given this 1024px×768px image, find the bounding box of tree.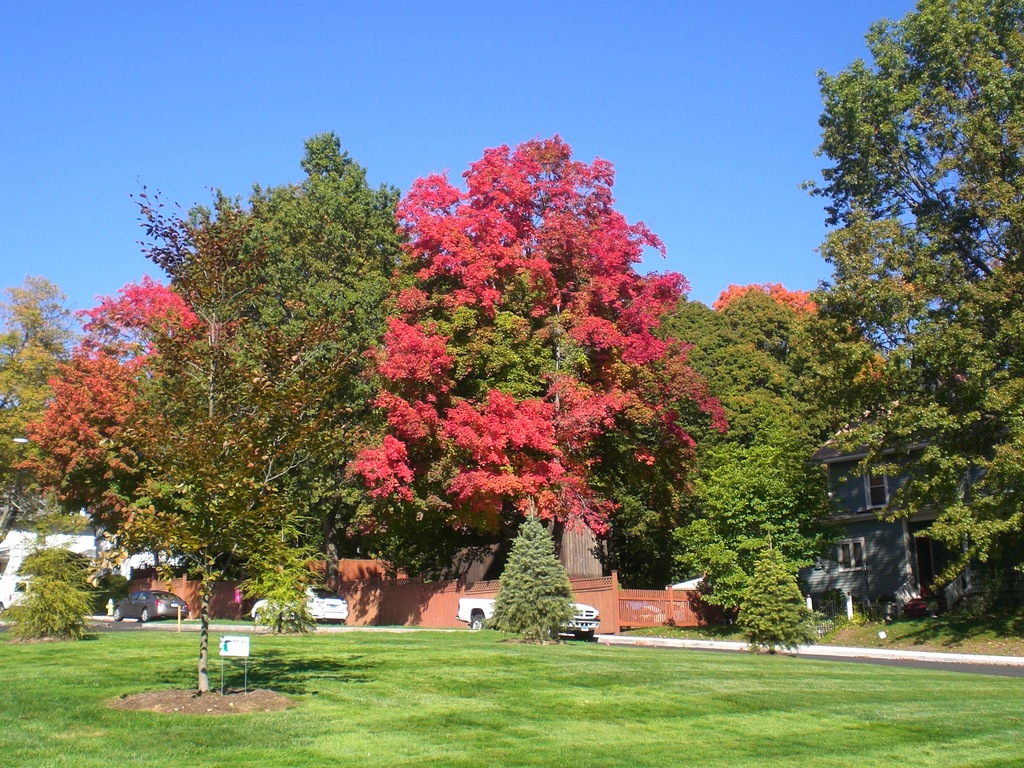
bbox=[692, 538, 756, 630].
